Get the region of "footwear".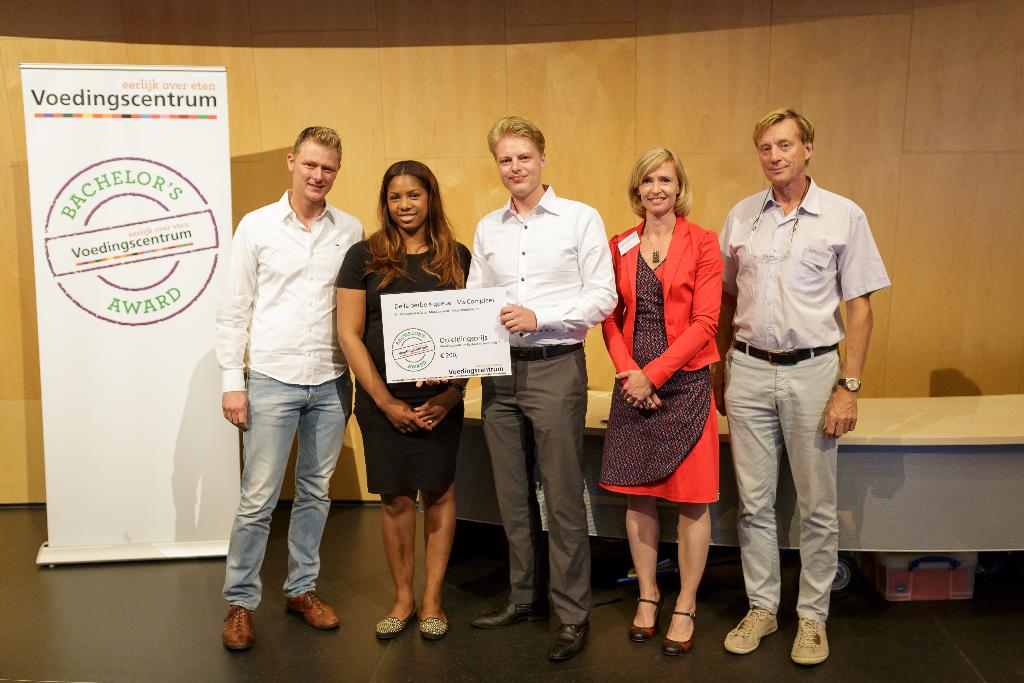
BBox(287, 589, 342, 629).
